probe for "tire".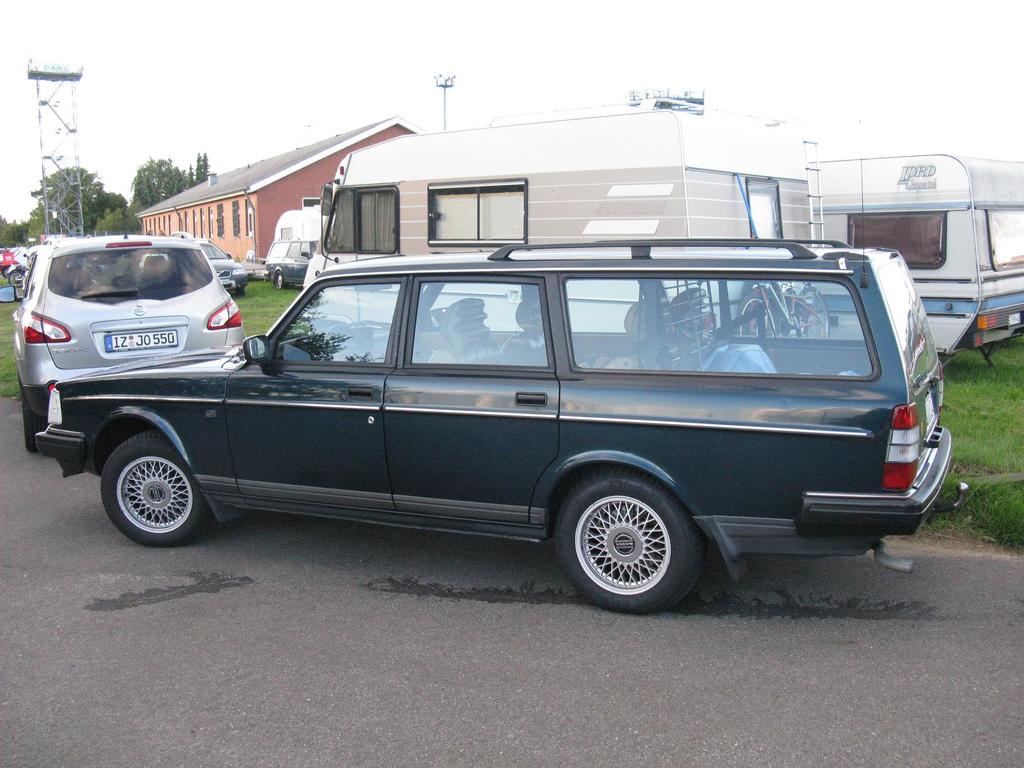
Probe result: [x1=24, y1=399, x2=47, y2=452].
